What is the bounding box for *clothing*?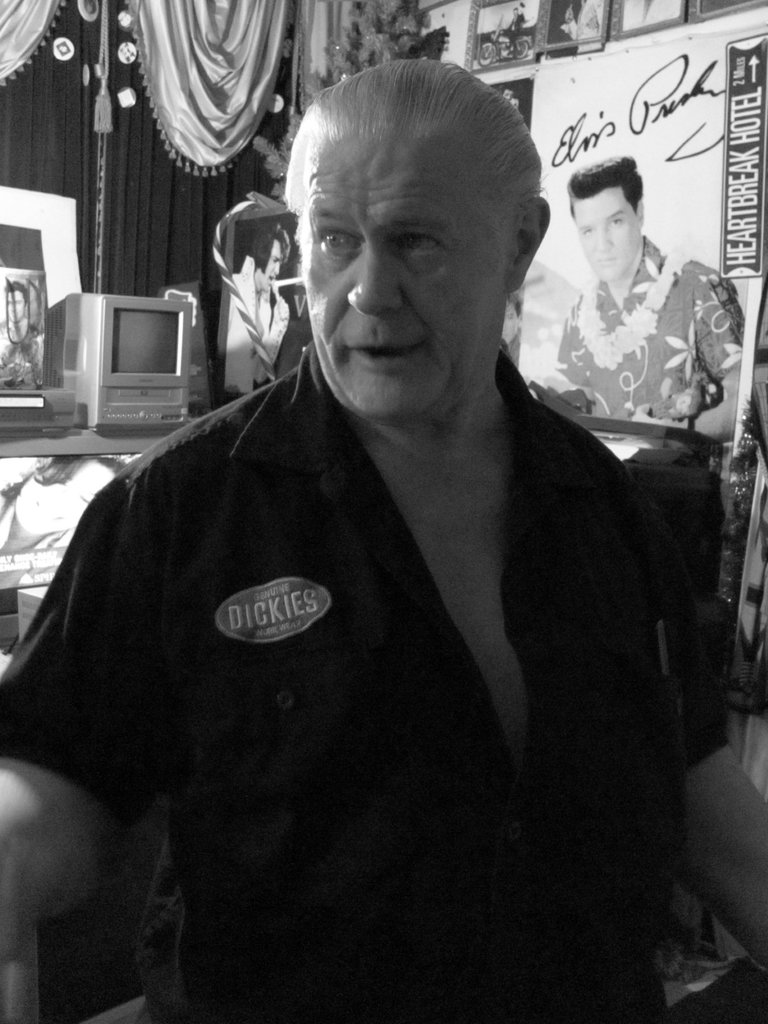
{"left": 546, "top": 232, "right": 754, "bottom": 450}.
